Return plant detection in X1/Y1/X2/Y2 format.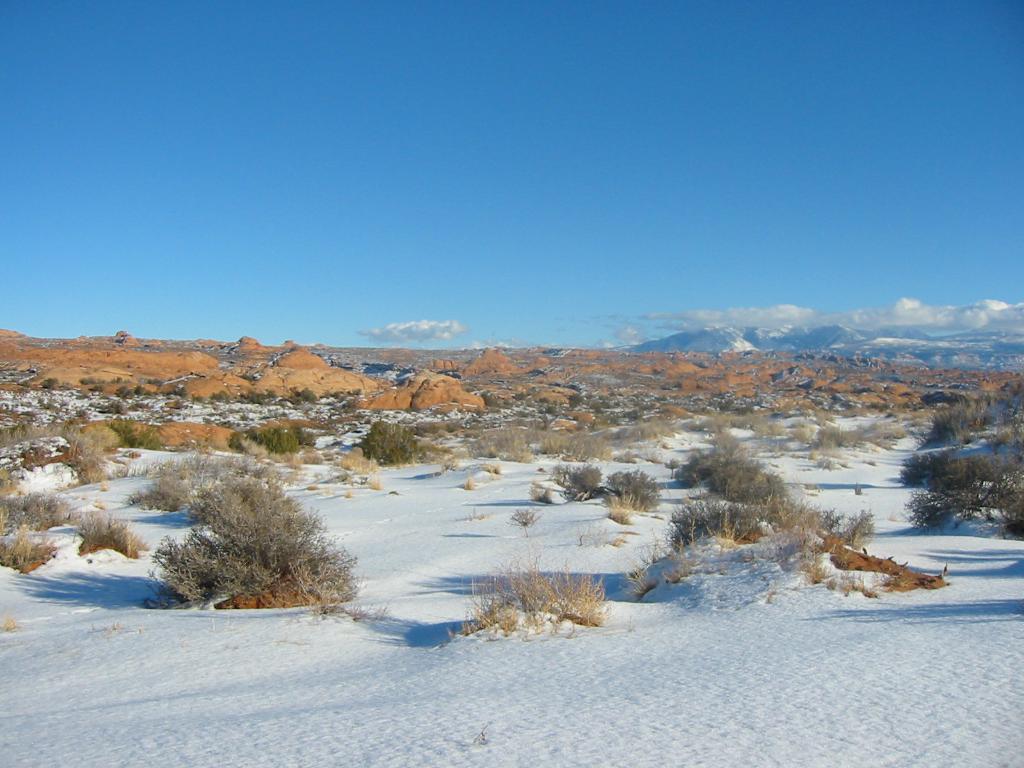
136/465/372/618.
